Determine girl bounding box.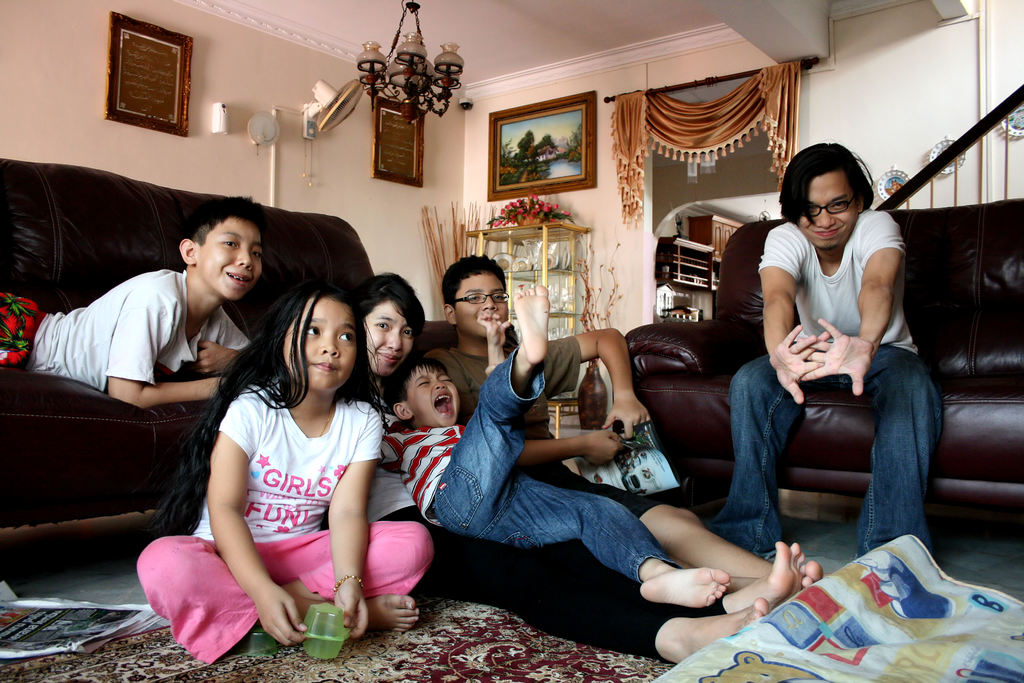
Determined: 137/281/436/662.
